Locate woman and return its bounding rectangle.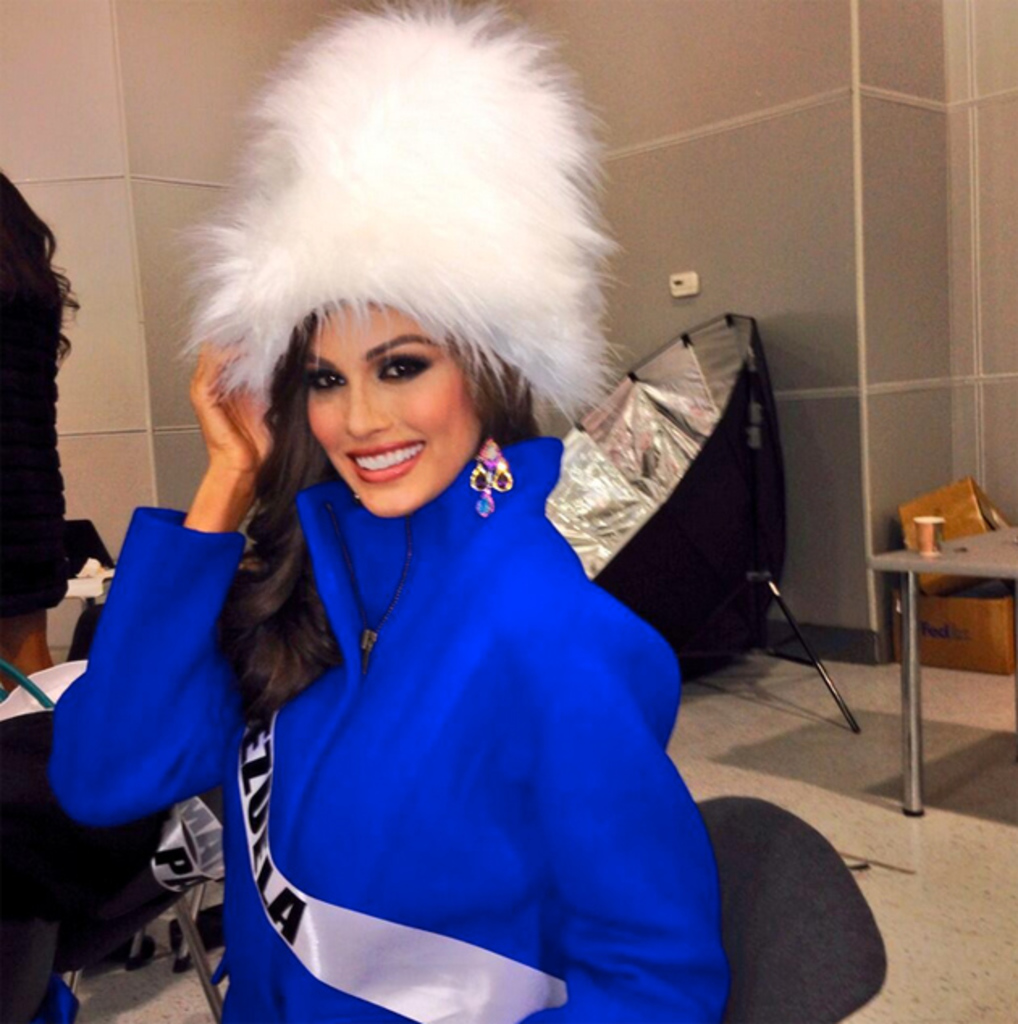
x1=103, y1=42, x2=732, y2=1023.
